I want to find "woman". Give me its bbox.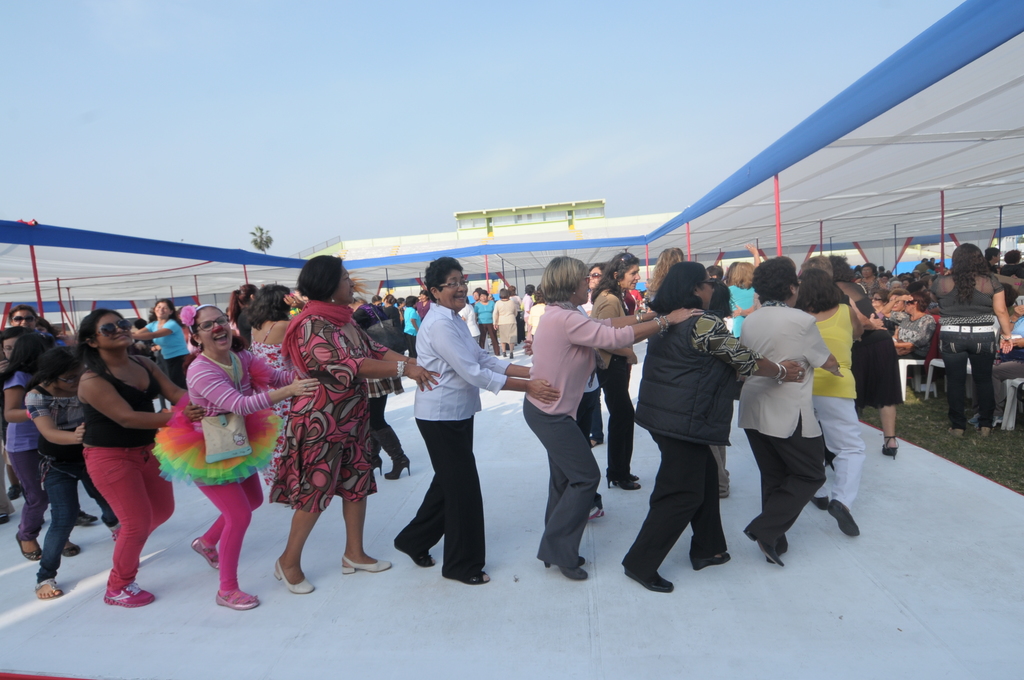
796 268 866 537.
